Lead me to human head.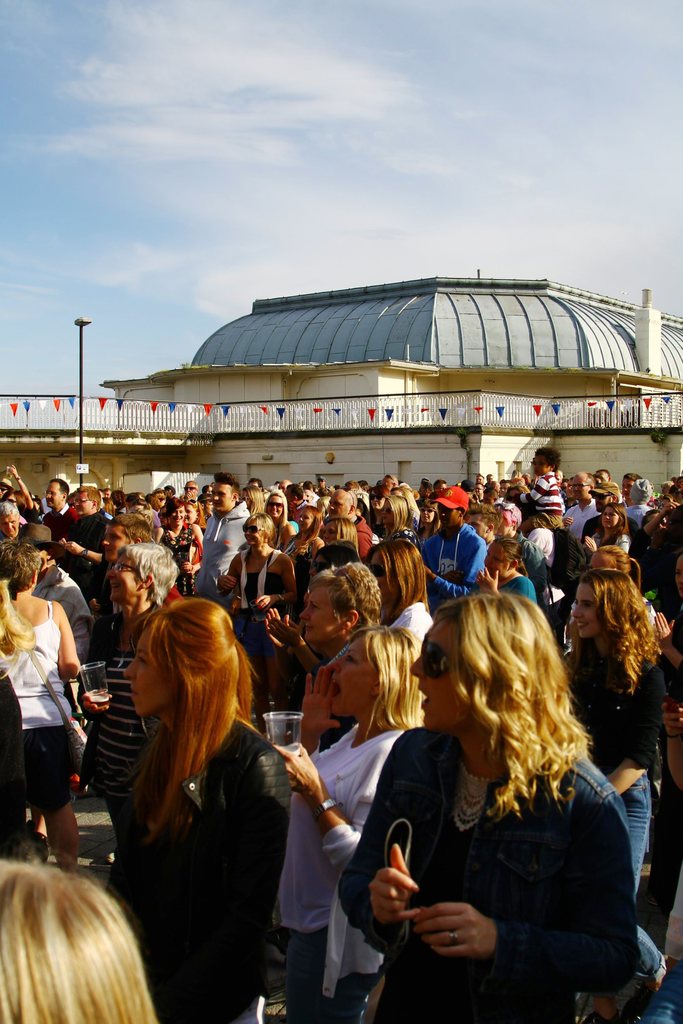
Lead to (0, 497, 19, 534).
